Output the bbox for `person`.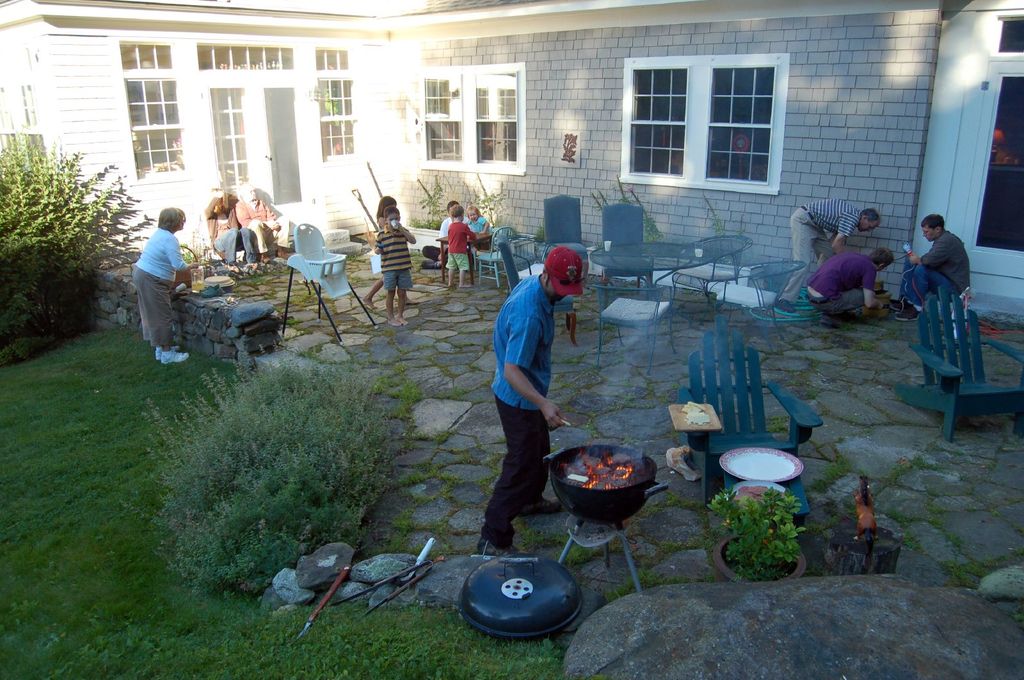
465:205:502:233.
